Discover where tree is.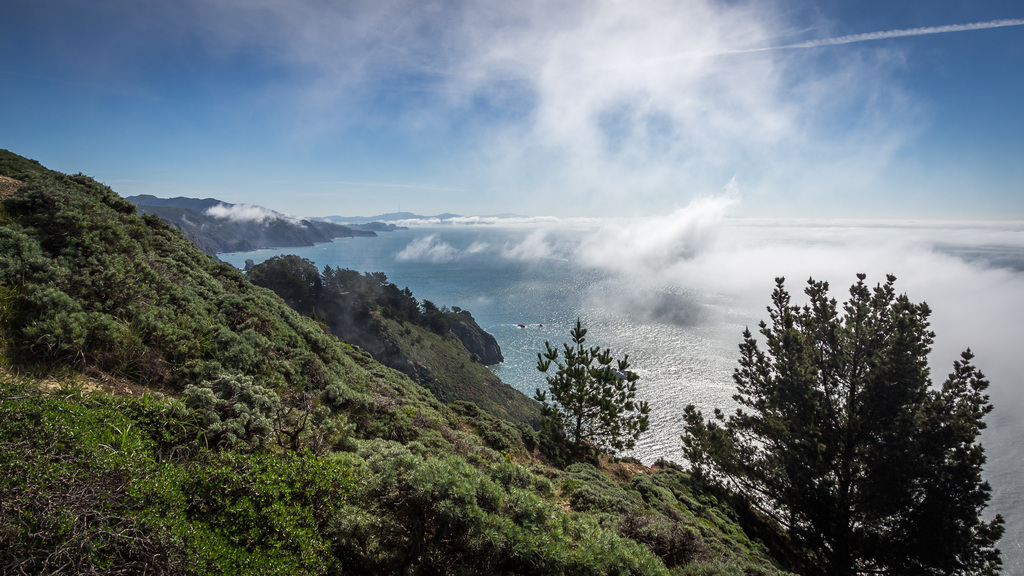
Discovered at pyautogui.locateOnScreen(362, 269, 422, 323).
